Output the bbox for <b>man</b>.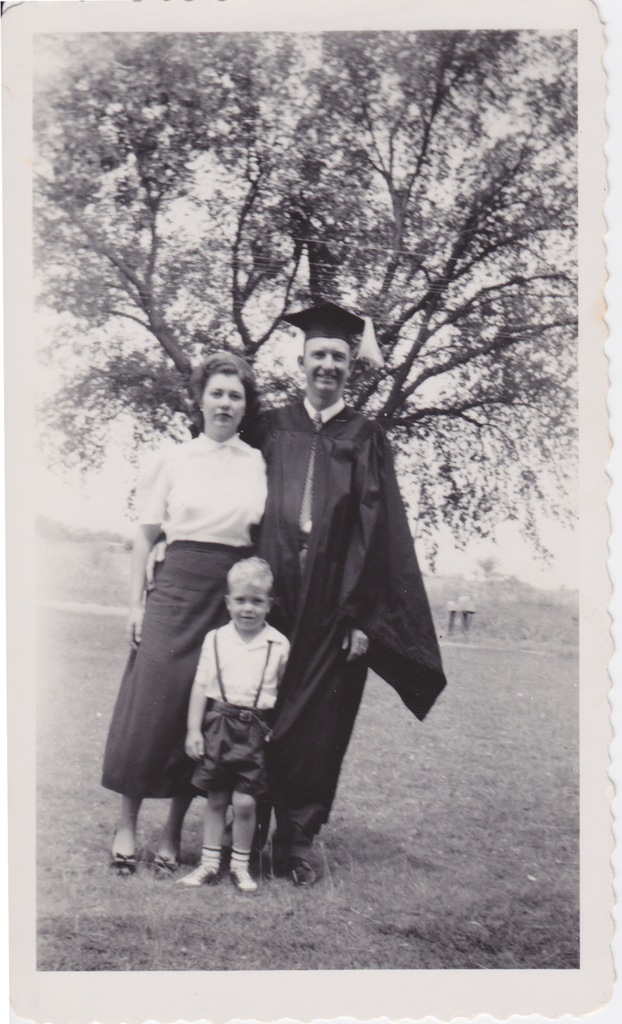
select_region(168, 303, 418, 884).
